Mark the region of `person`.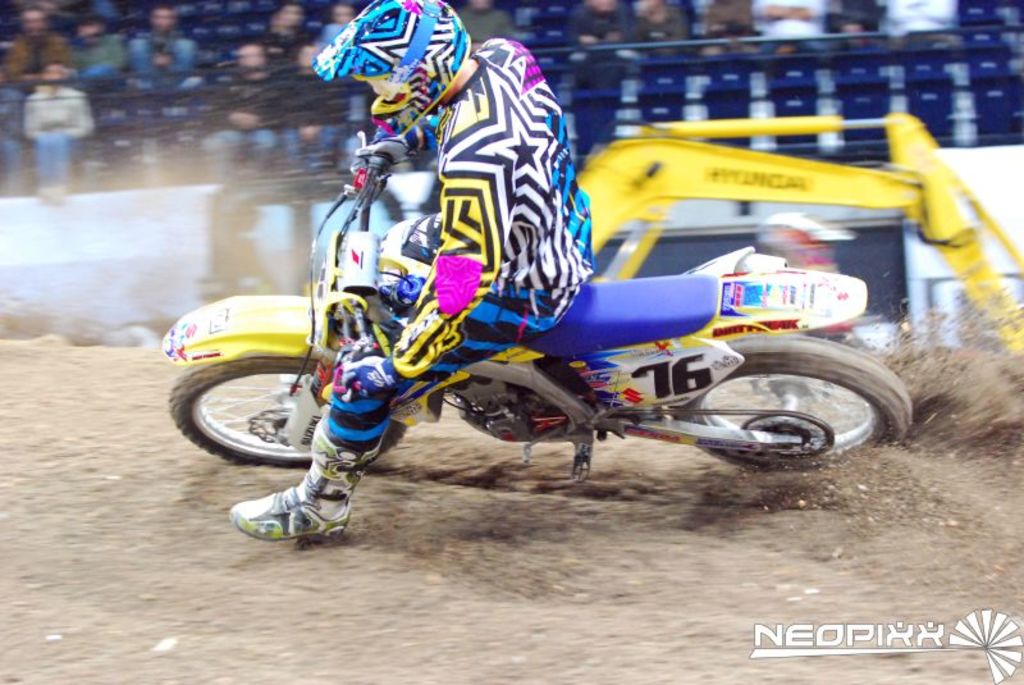
Region: (x1=70, y1=15, x2=125, y2=74).
